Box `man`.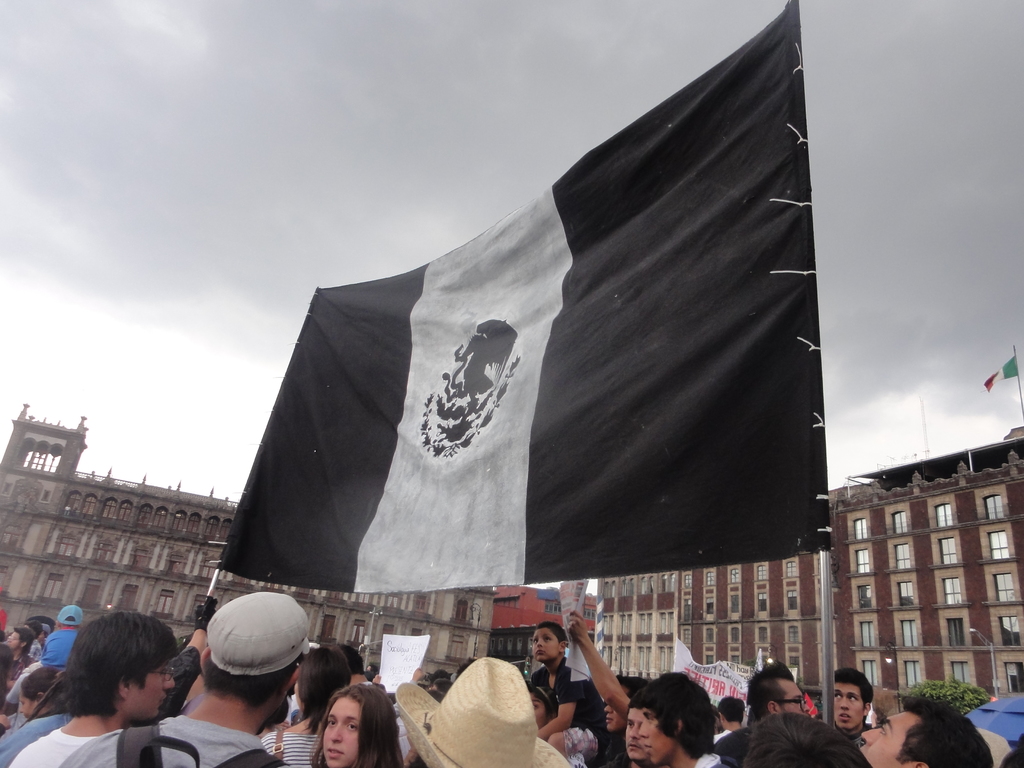
bbox=[385, 661, 568, 767].
